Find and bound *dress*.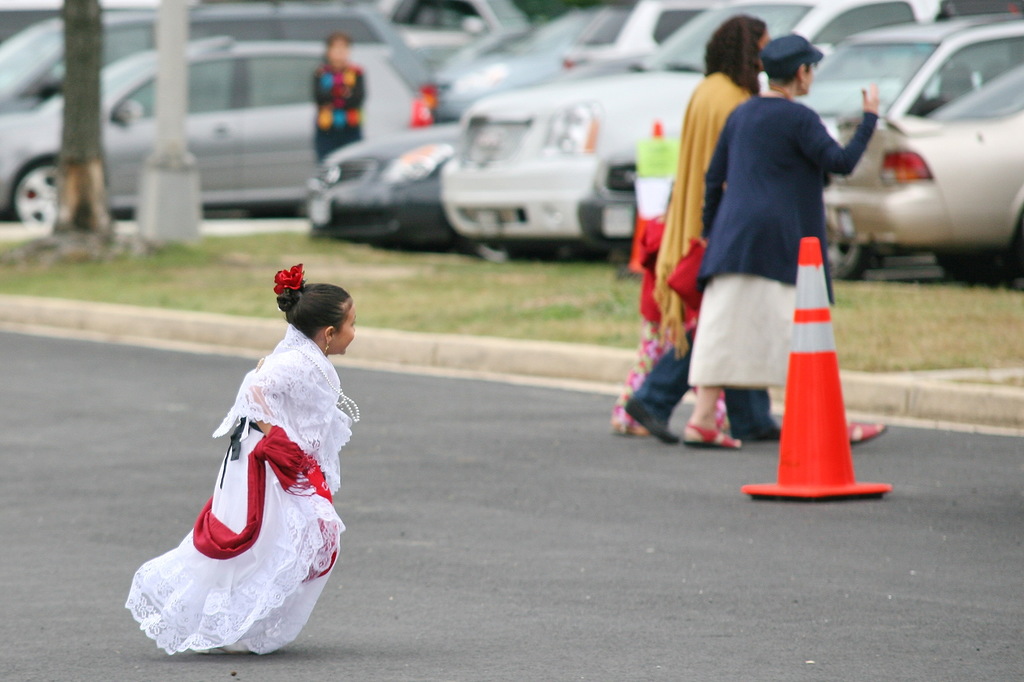
Bound: [123,327,353,656].
